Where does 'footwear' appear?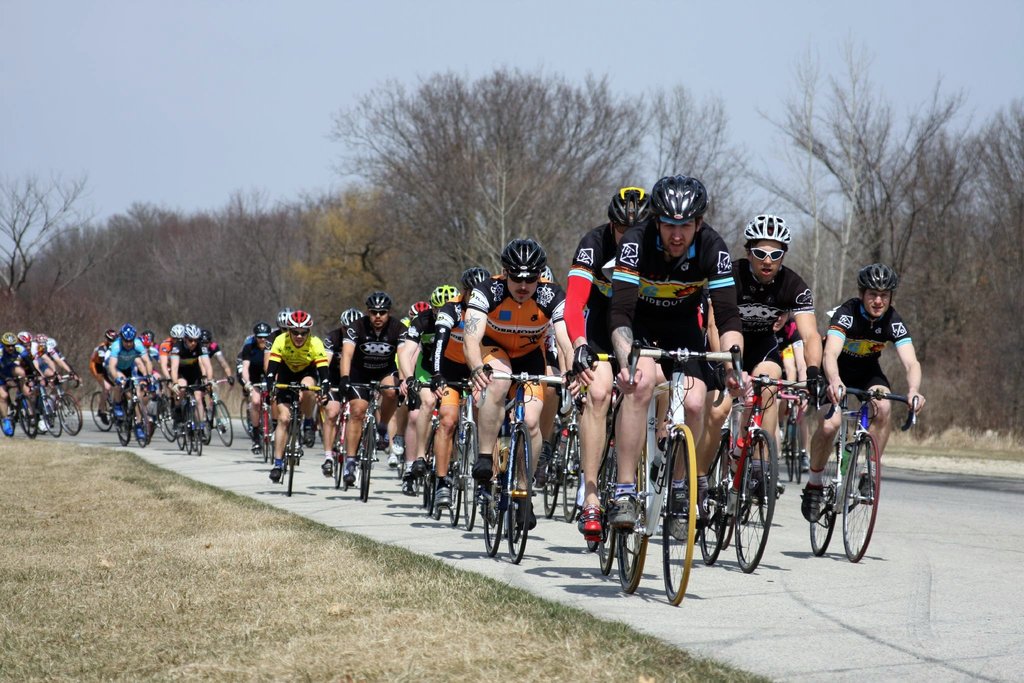
Appears at <region>266, 466, 279, 482</region>.
